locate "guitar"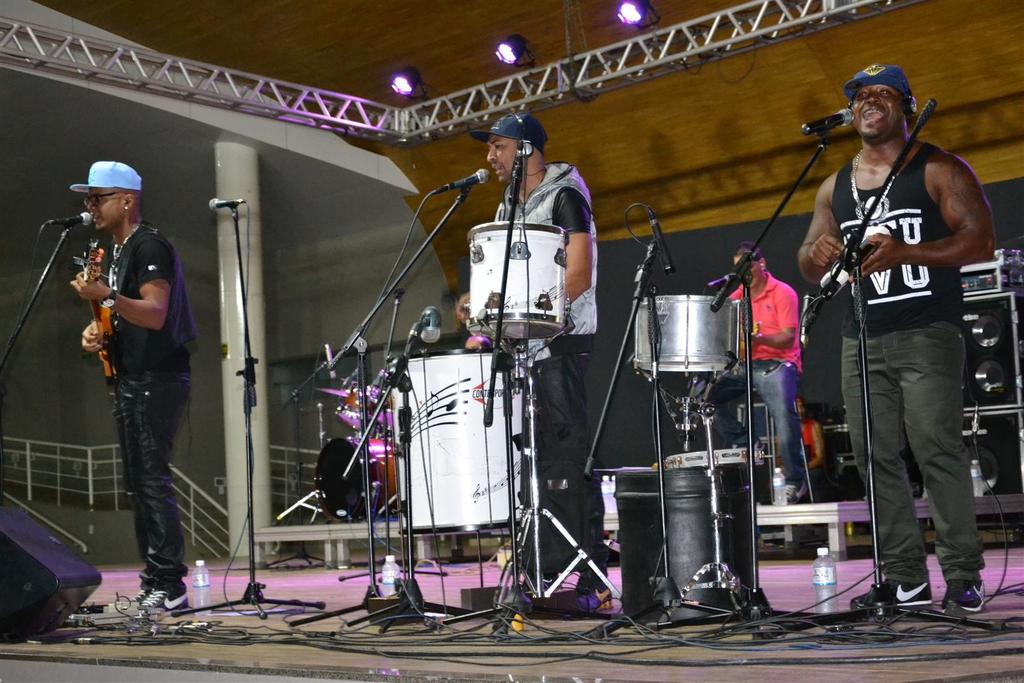
region(92, 250, 118, 386)
